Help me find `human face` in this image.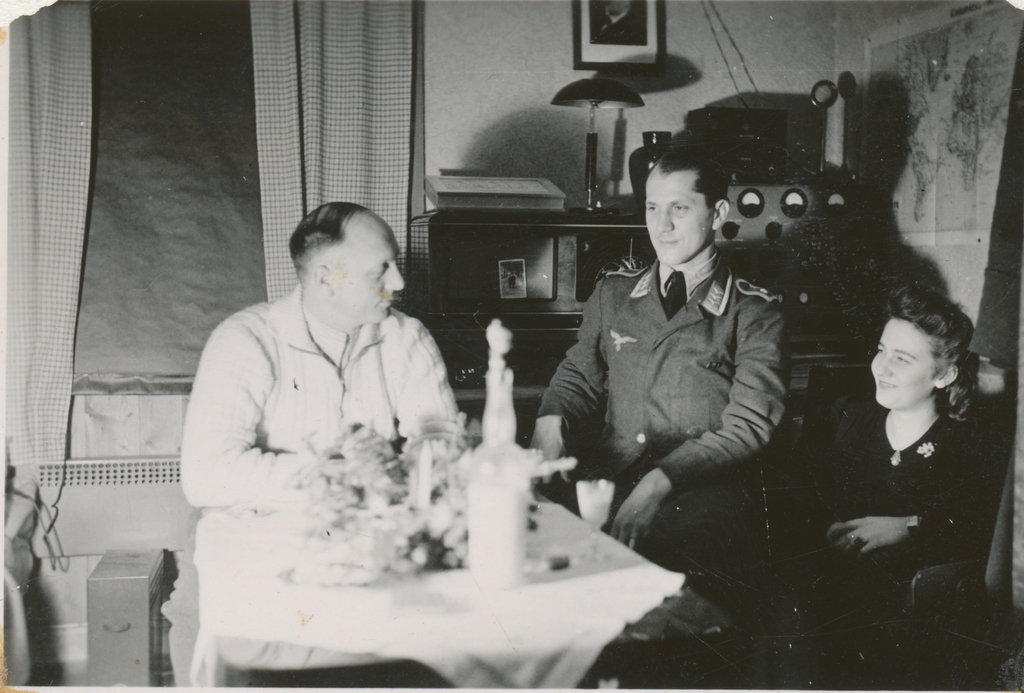
Found it: rect(641, 168, 719, 266).
